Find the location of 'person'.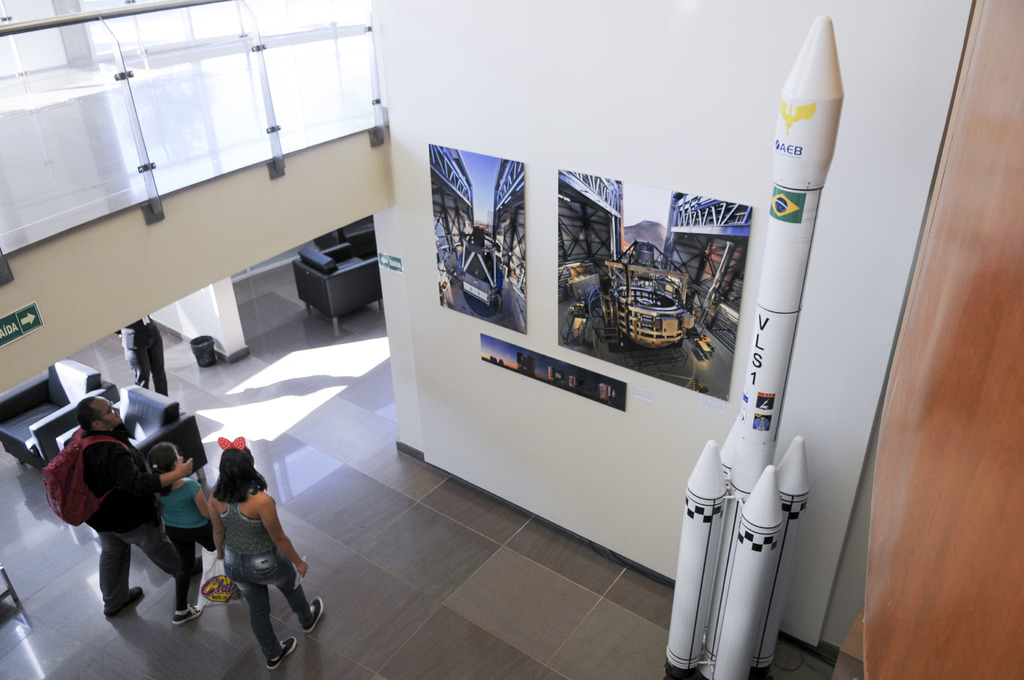
Location: [left=67, top=398, right=212, bottom=622].
